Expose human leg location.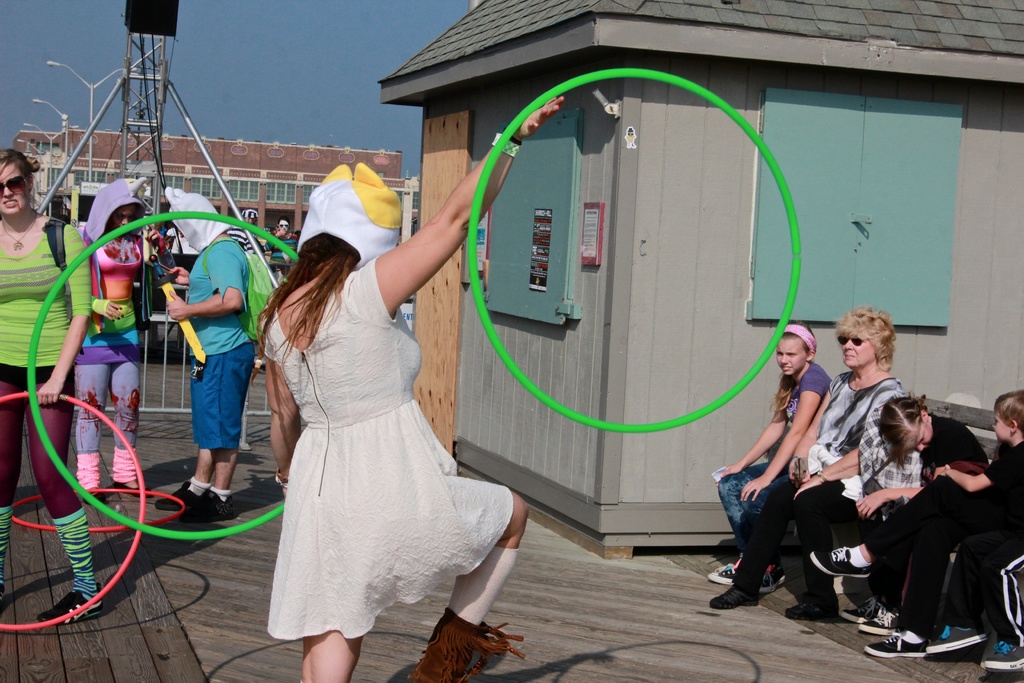
Exposed at [left=926, top=520, right=996, bottom=650].
